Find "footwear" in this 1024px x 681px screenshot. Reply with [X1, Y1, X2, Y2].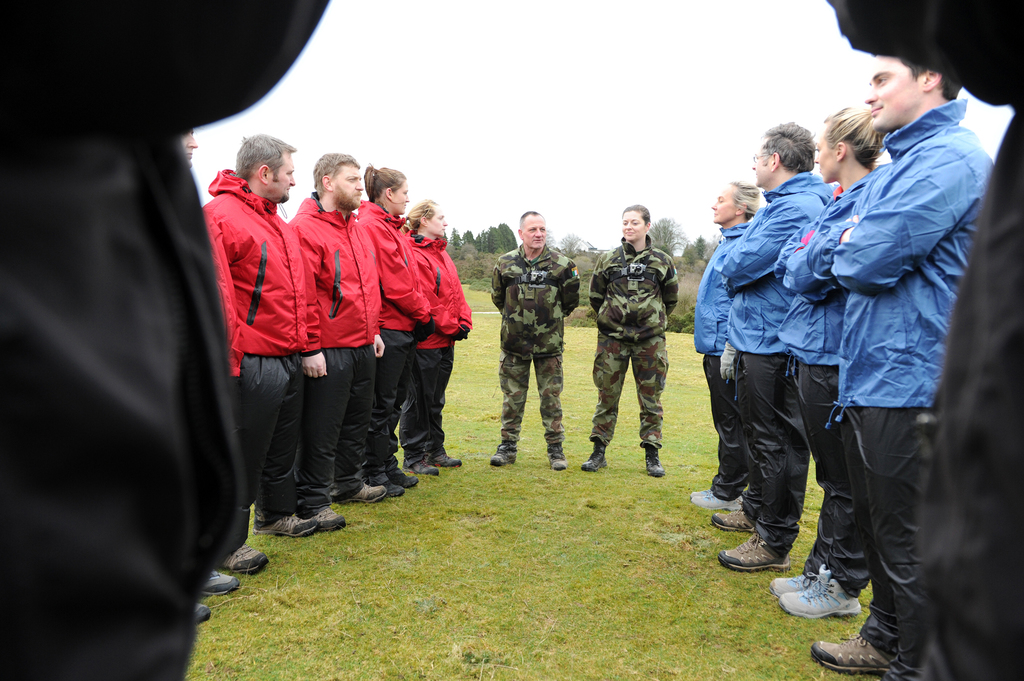
[777, 566, 863, 620].
